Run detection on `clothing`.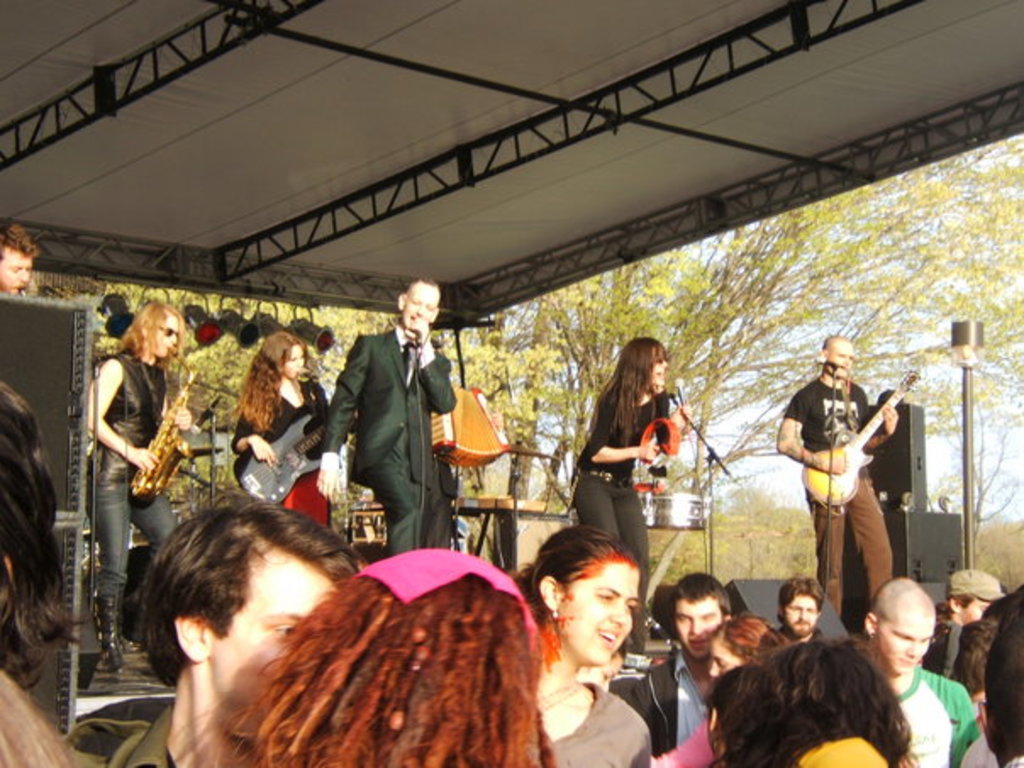
Result: <bbox>63, 690, 181, 766</bbox>.
